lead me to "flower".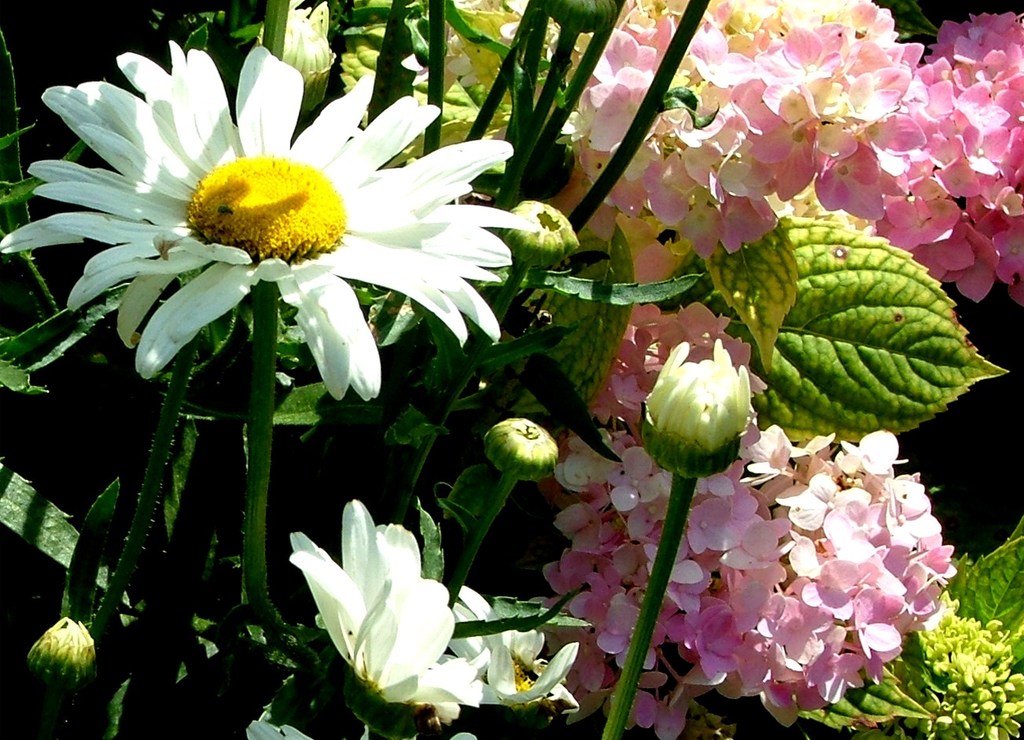
Lead to box=[33, 33, 523, 410].
